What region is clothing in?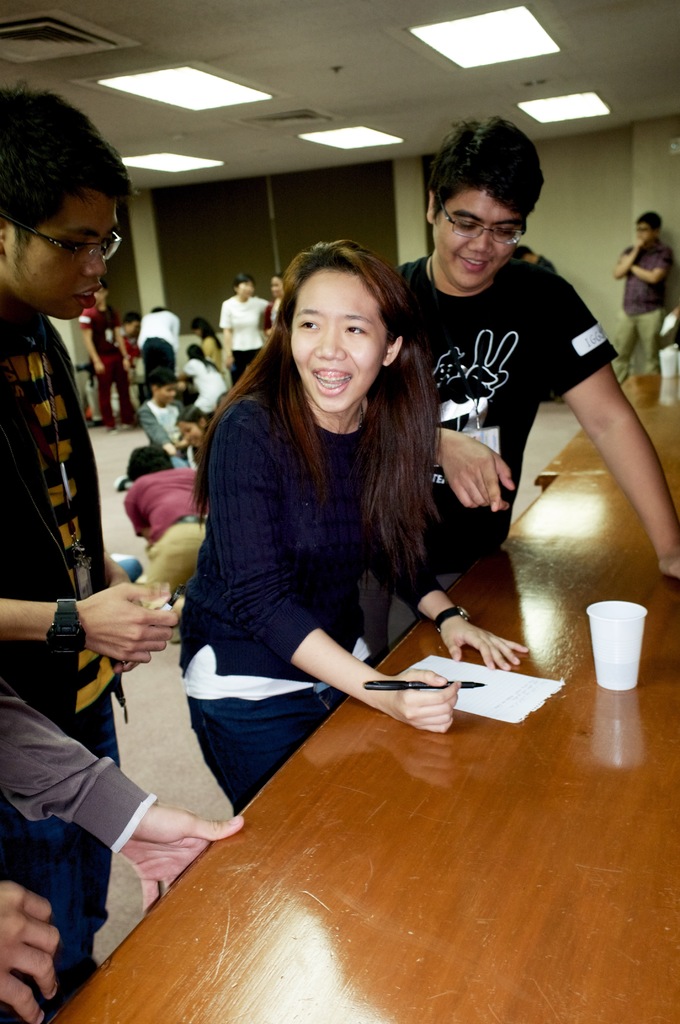
region(612, 237, 676, 382).
